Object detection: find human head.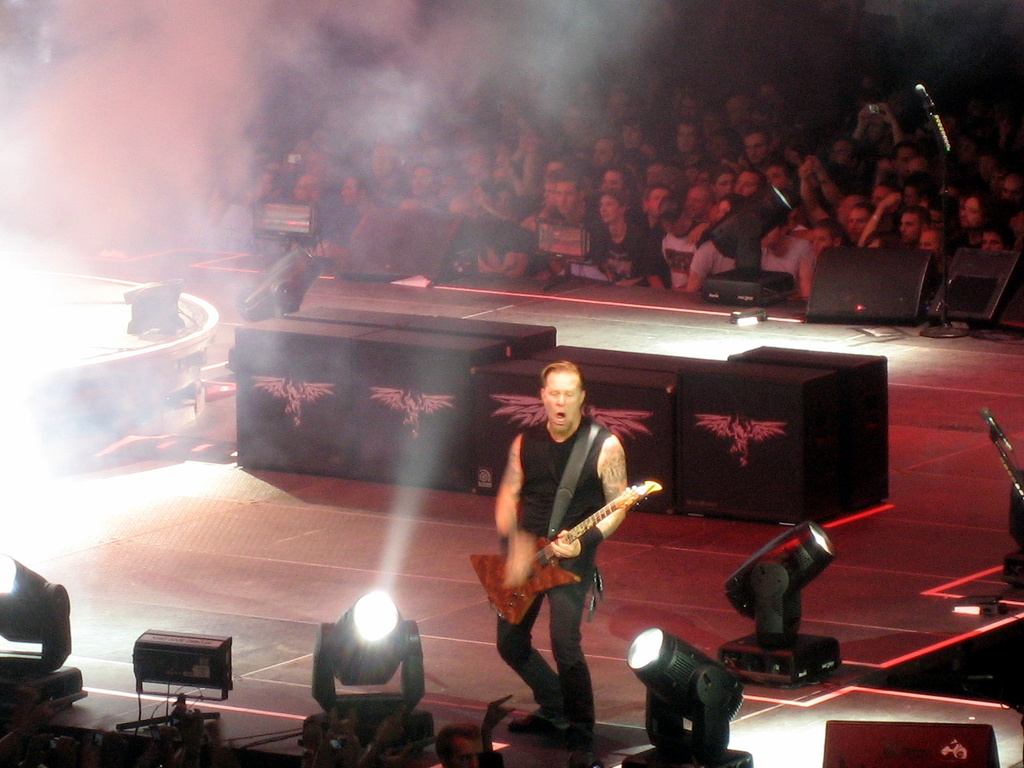
833:138:862:168.
